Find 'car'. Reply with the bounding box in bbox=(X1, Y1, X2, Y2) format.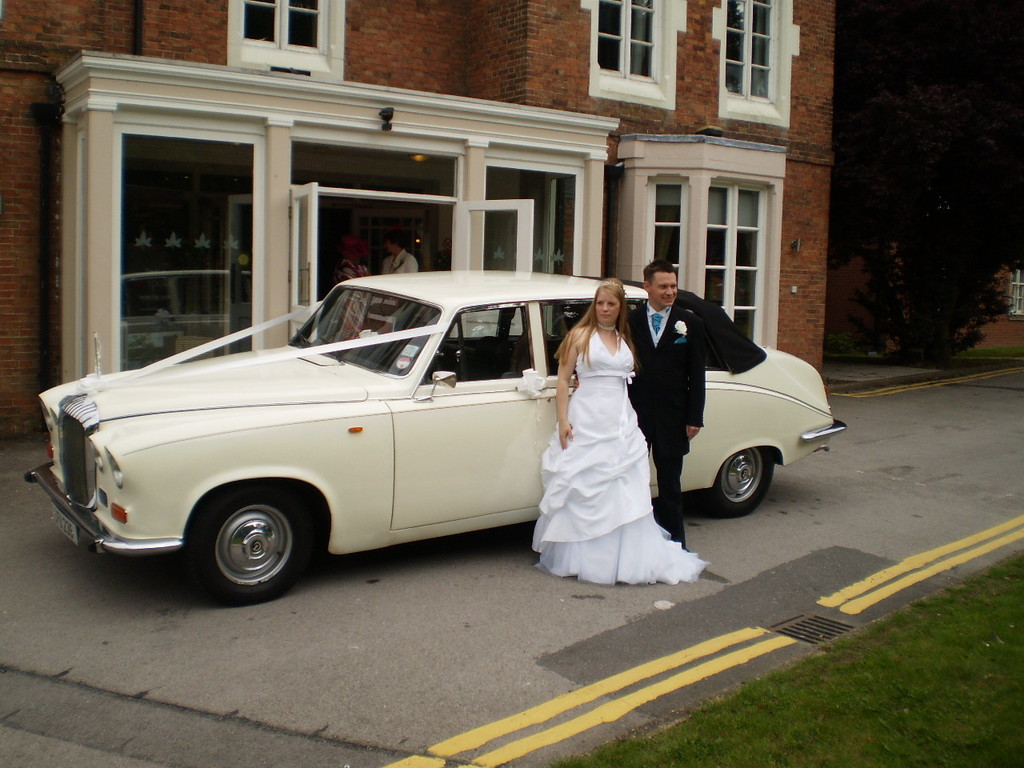
bbox=(28, 250, 779, 599).
